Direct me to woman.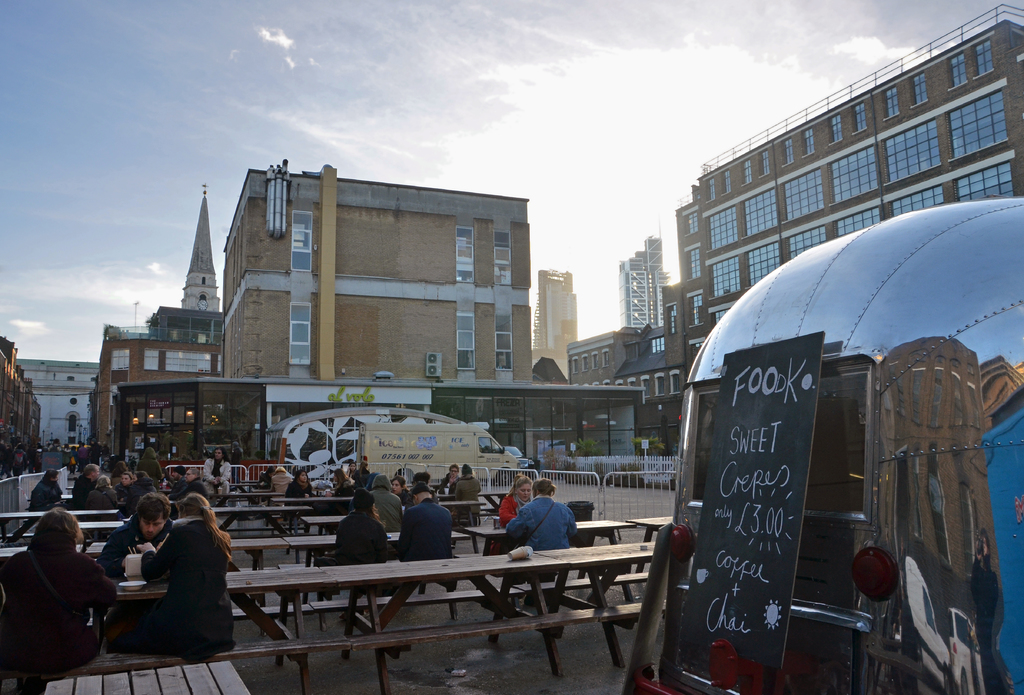
Direction: box=[88, 476, 130, 512].
